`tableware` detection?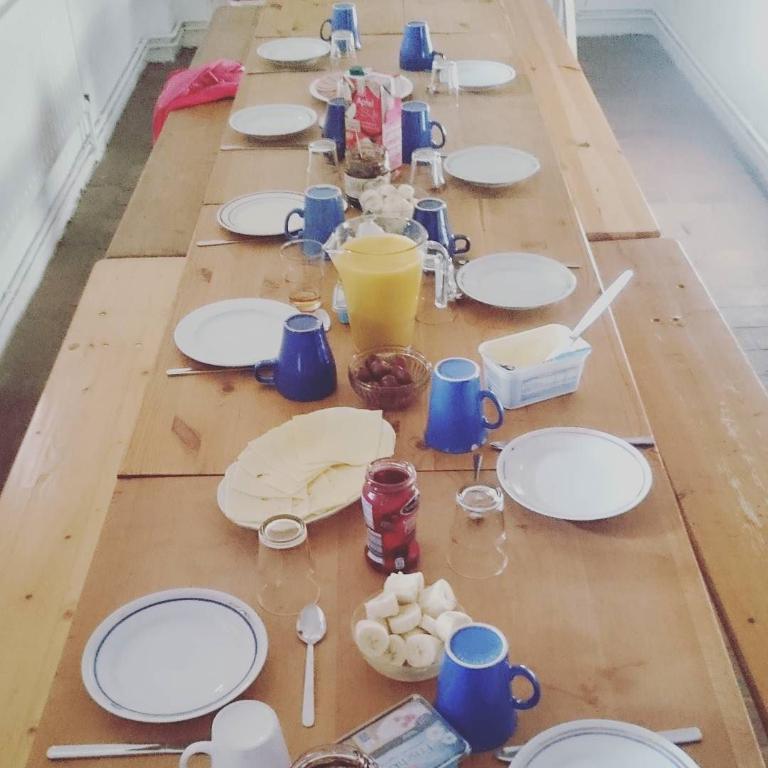
(309,137,349,188)
